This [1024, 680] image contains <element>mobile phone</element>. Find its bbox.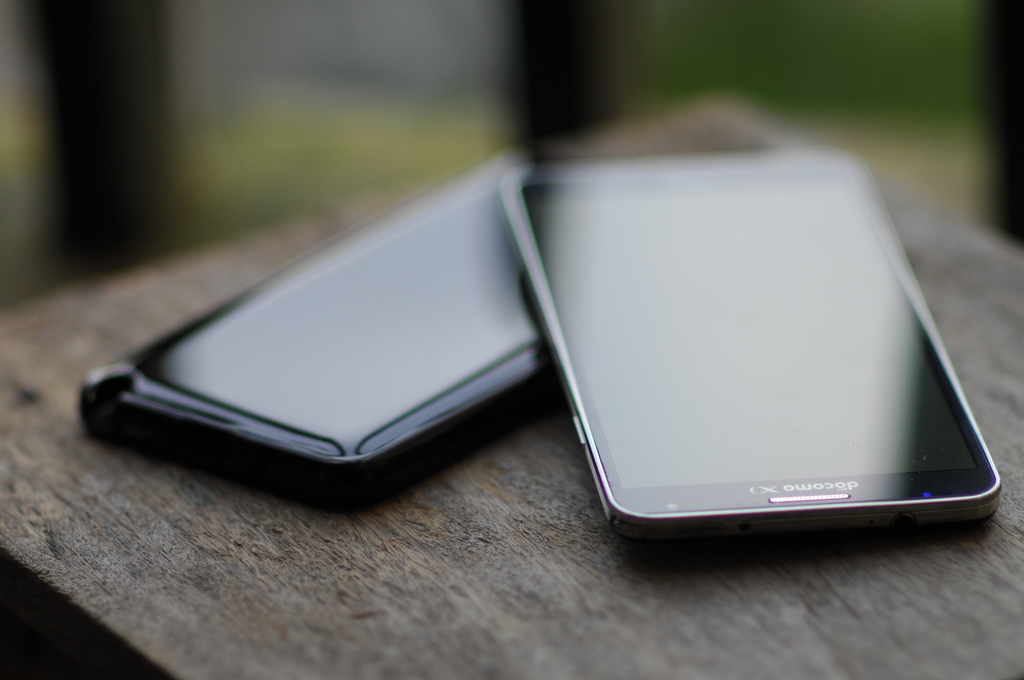
<bbox>487, 144, 998, 539</bbox>.
